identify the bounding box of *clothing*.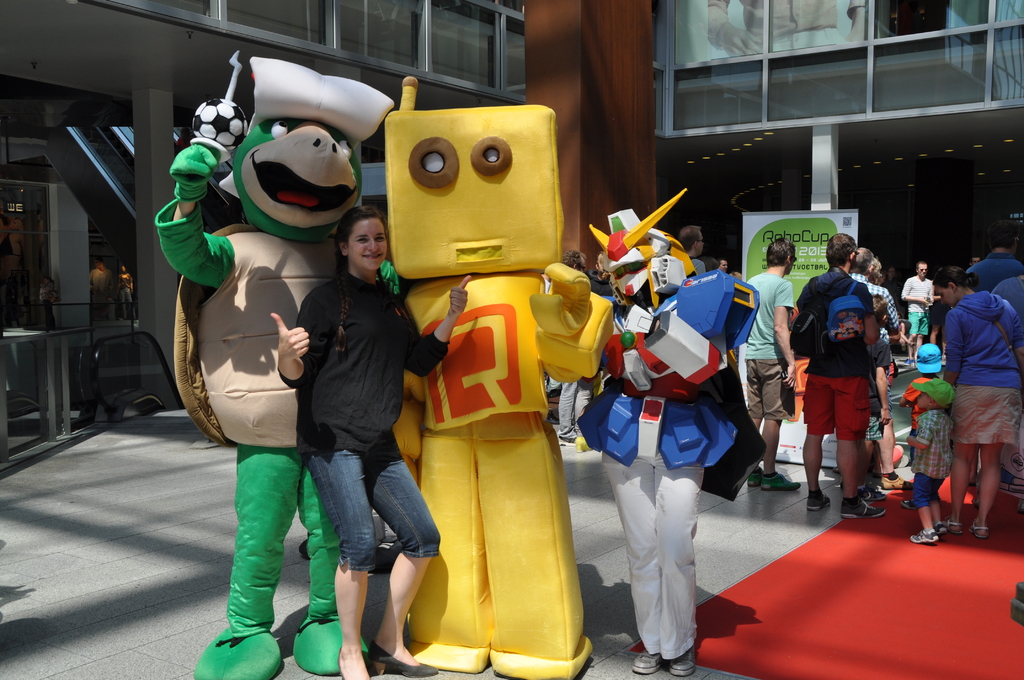
{"x1": 995, "y1": 277, "x2": 1023, "y2": 332}.
